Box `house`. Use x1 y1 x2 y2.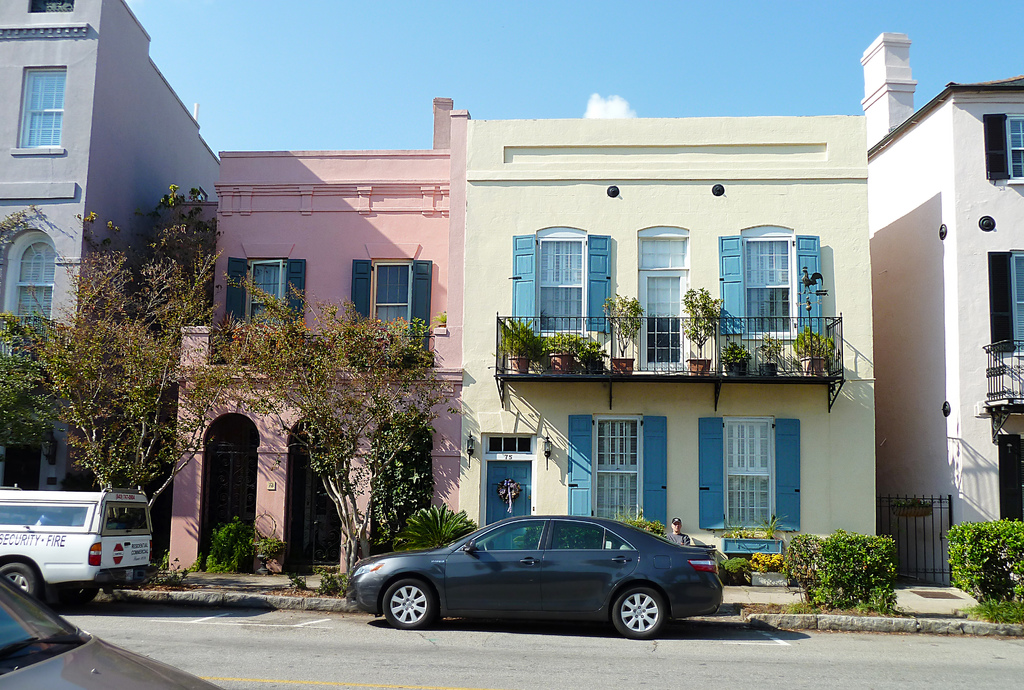
0 1 219 353.
